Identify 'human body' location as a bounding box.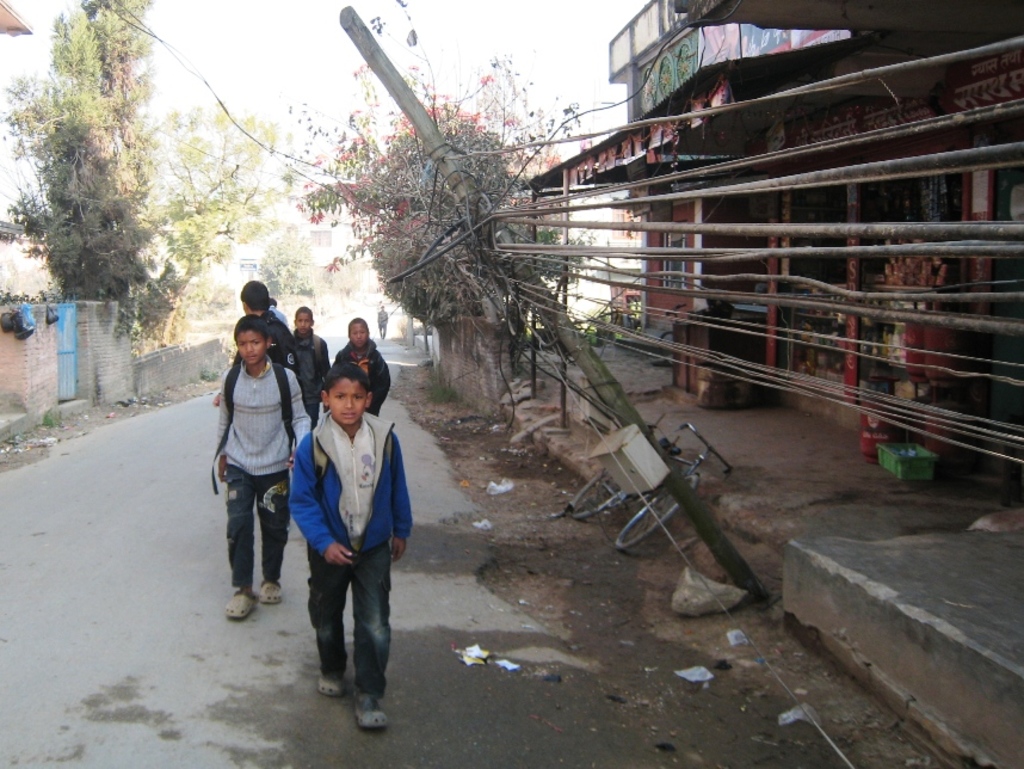
left=378, top=301, right=391, bottom=339.
